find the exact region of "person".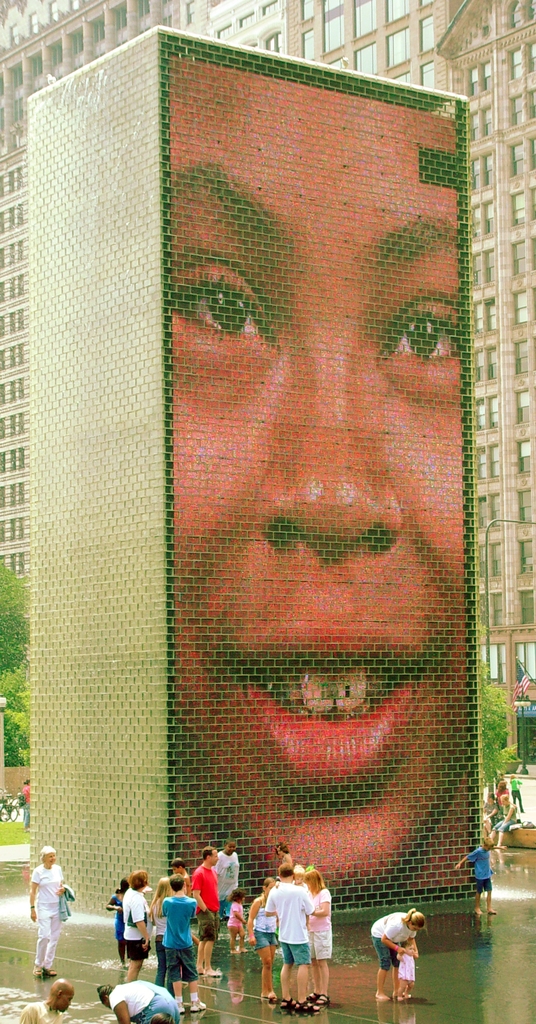
Exact region: (455,833,496,917).
